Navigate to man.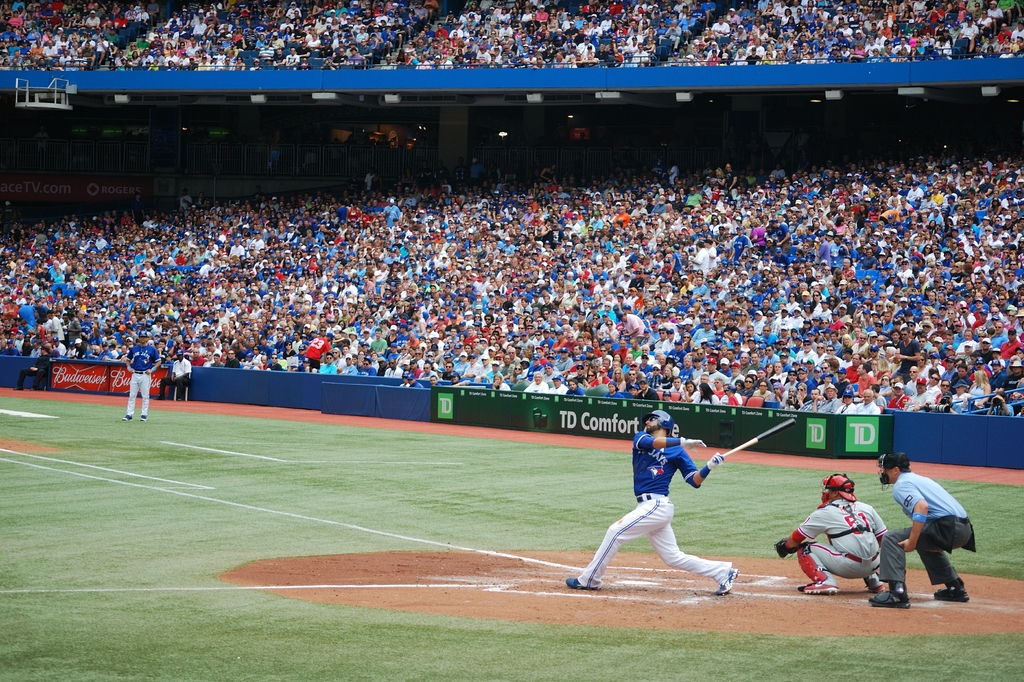
Navigation target: bbox=[451, 54, 467, 69].
